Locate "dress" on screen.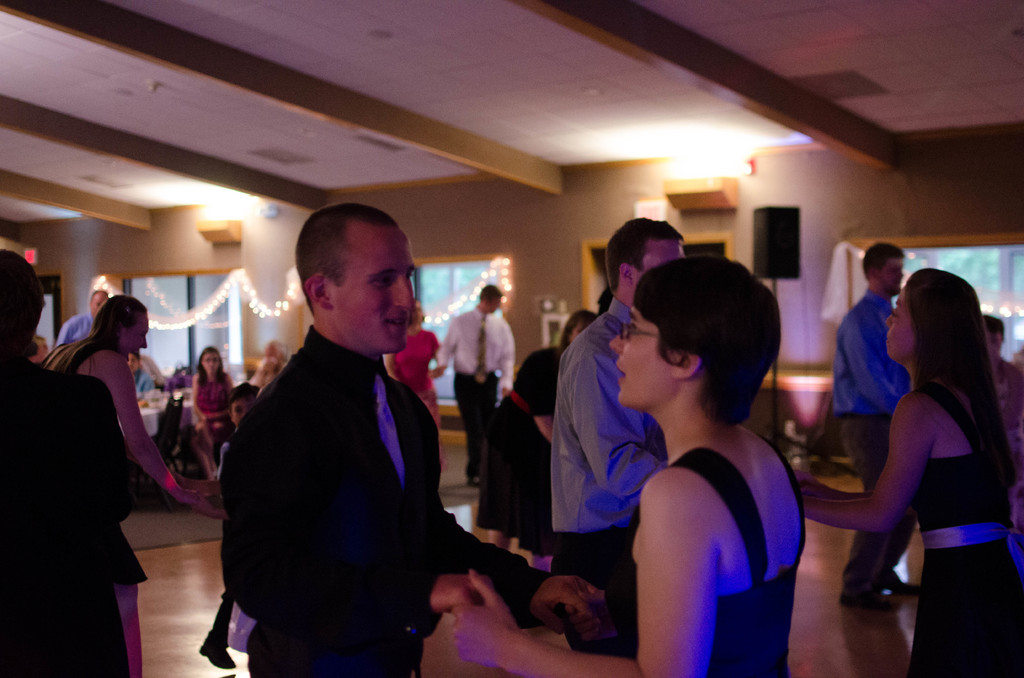
On screen at pyautogui.locateOnScreen(610, 448, 808, 677).
